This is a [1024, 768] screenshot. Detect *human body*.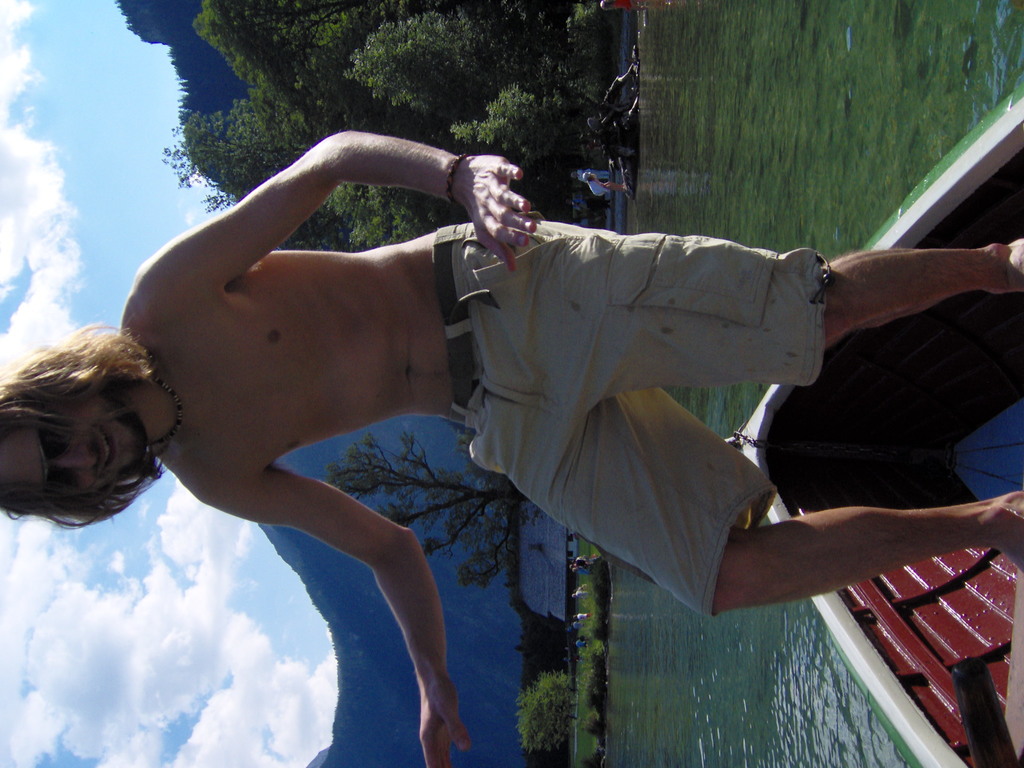
BBox(62, 154, 887, 698).
